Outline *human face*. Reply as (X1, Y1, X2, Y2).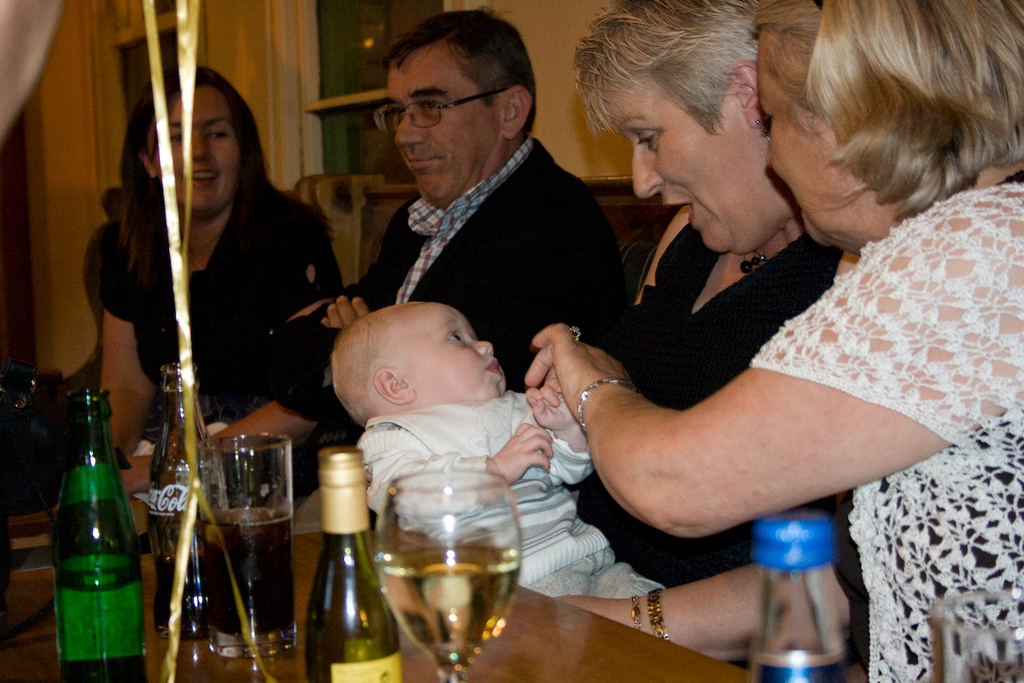
(398, 306, 506, 402).
